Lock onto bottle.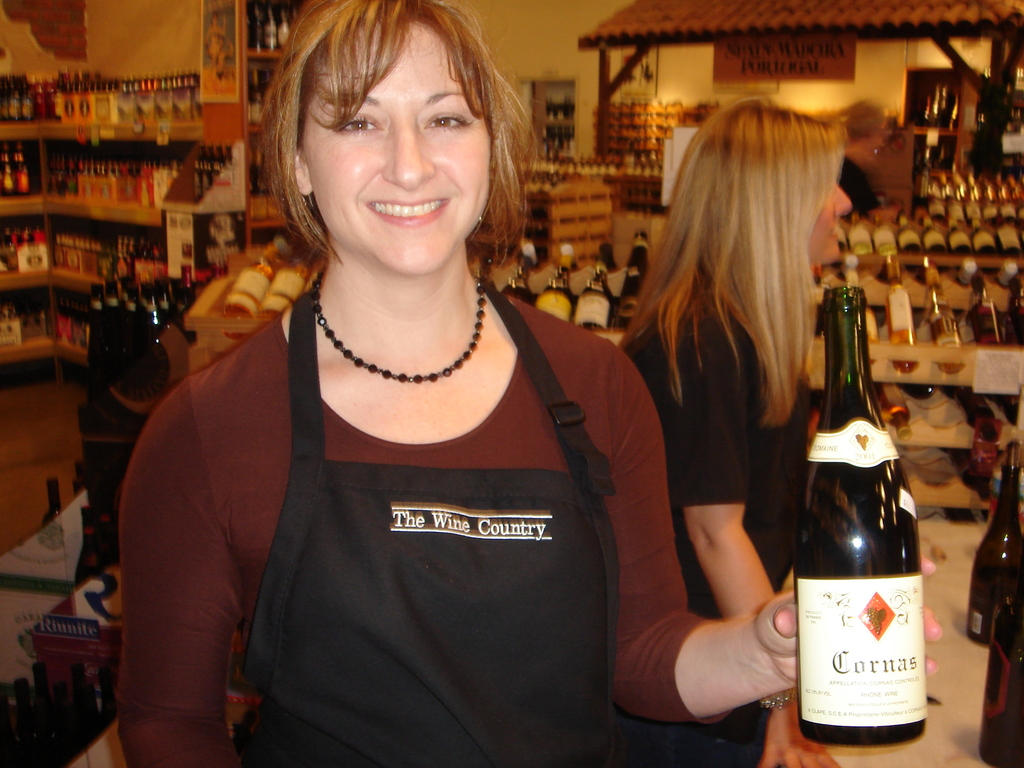
Locked: Rect(617, 273, 636, 330).
